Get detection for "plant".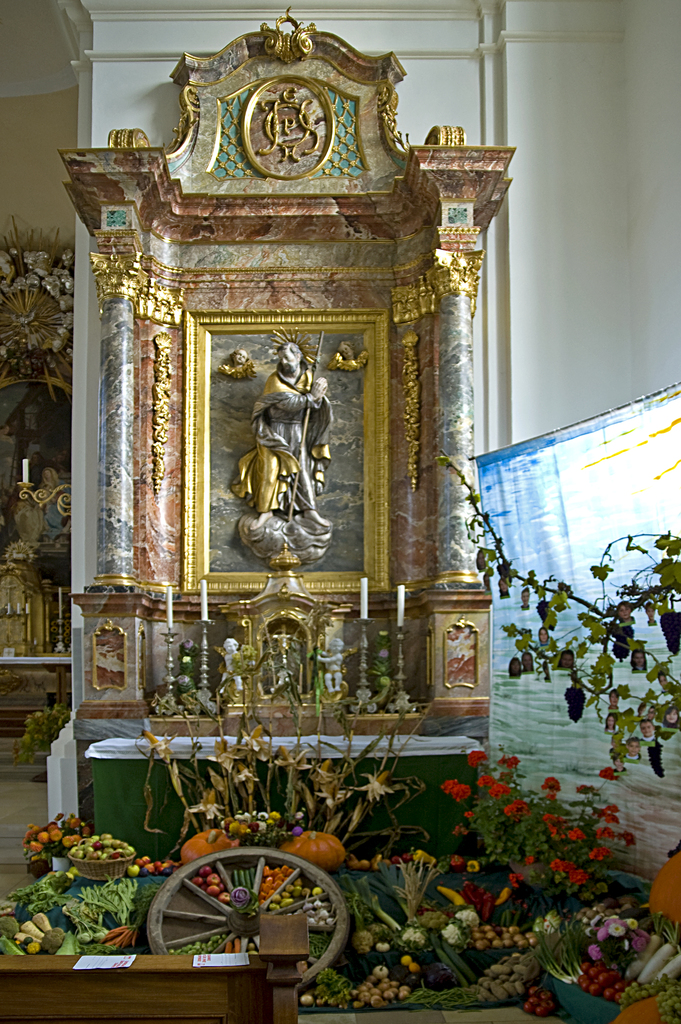
Detection: select_region(13, 698, 72, 767).
